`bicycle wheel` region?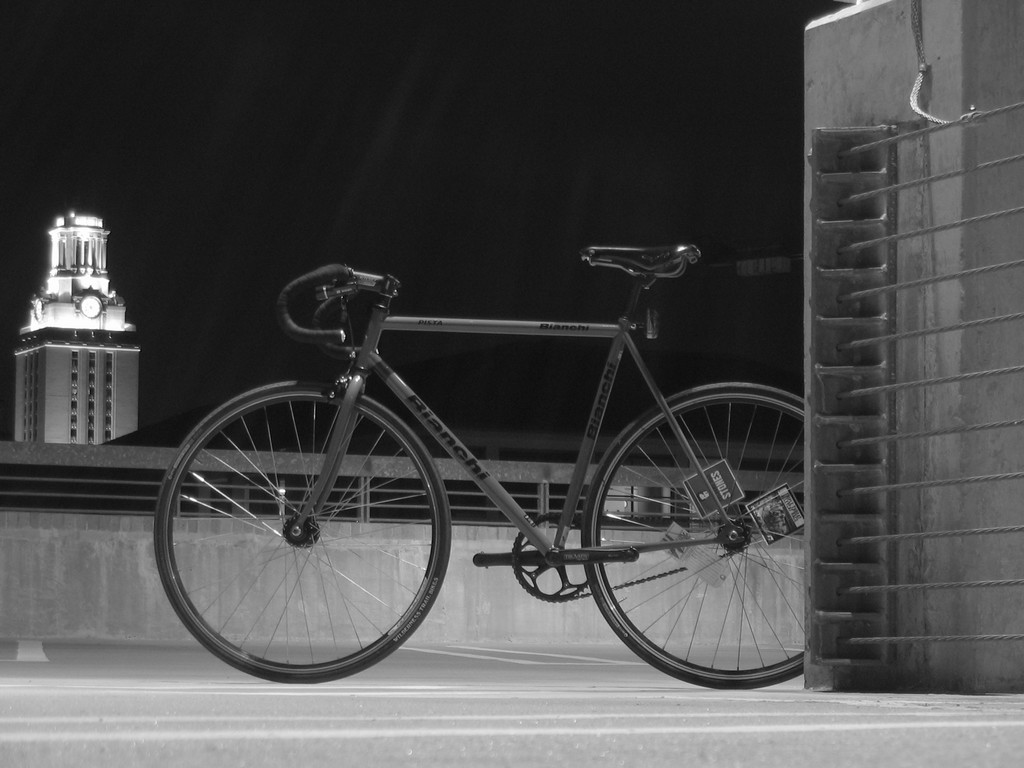
[left=153, top=380, right=452, bottom=686]
